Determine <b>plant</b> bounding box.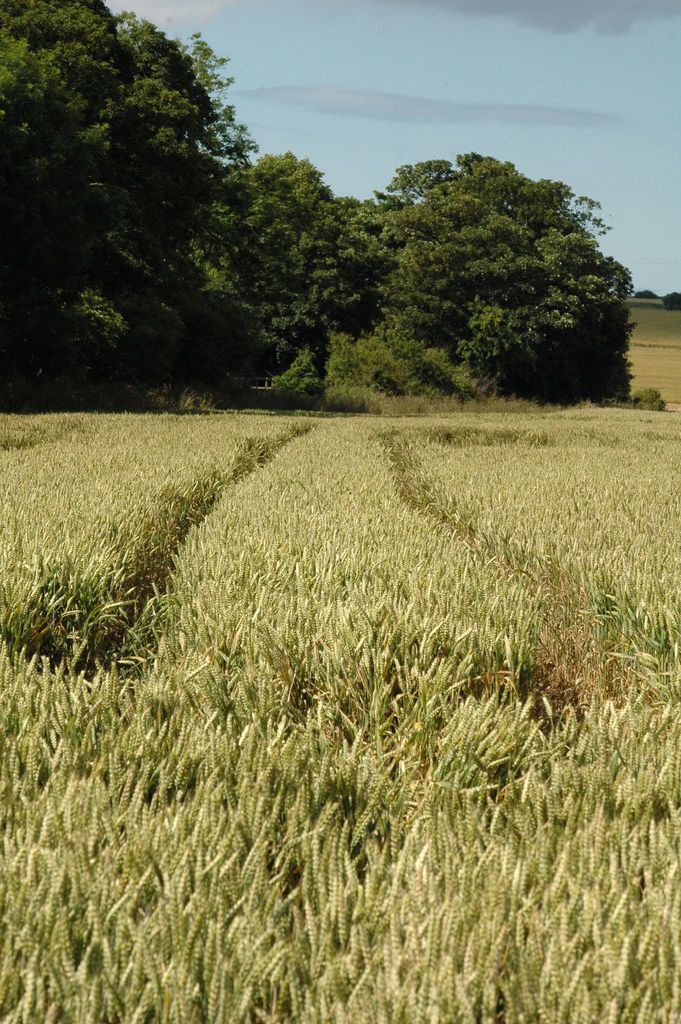
Determined: [0, 373, 680, 1023].
